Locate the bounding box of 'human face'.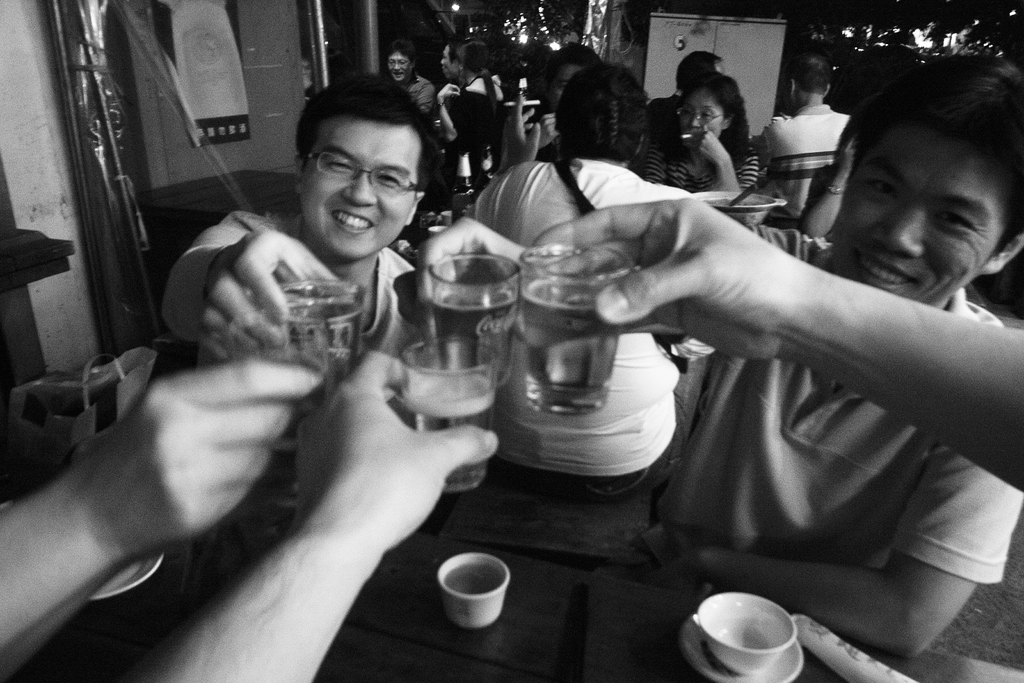
Bounding box: {"x1": 303, "y1": 119, "x2": 422, "y2": 257}.
